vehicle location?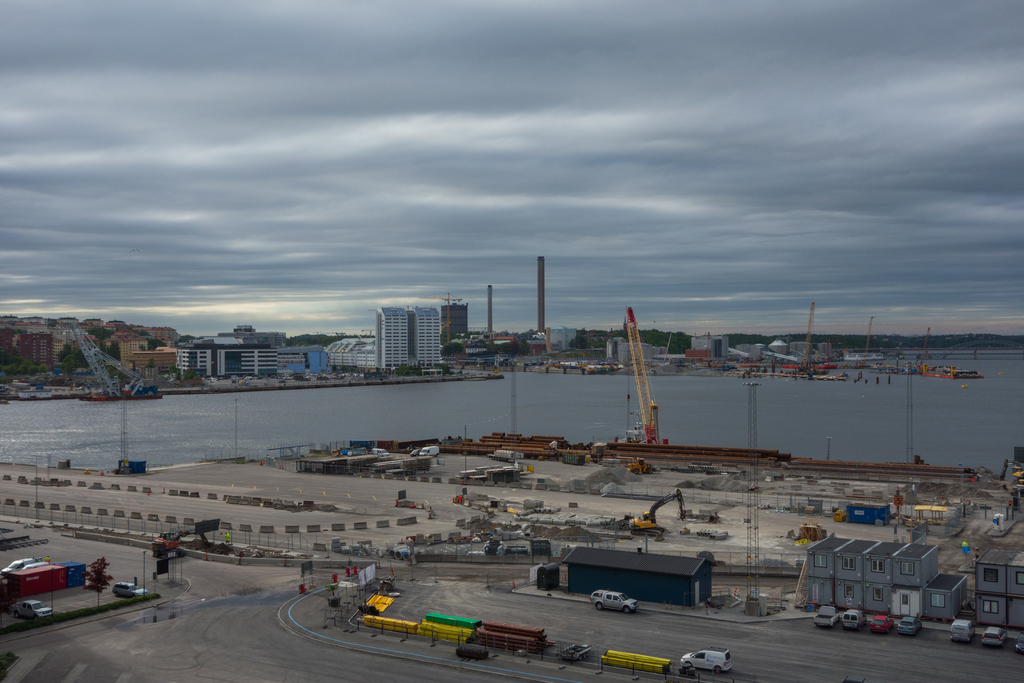
box(680, 645, 732, 675)
